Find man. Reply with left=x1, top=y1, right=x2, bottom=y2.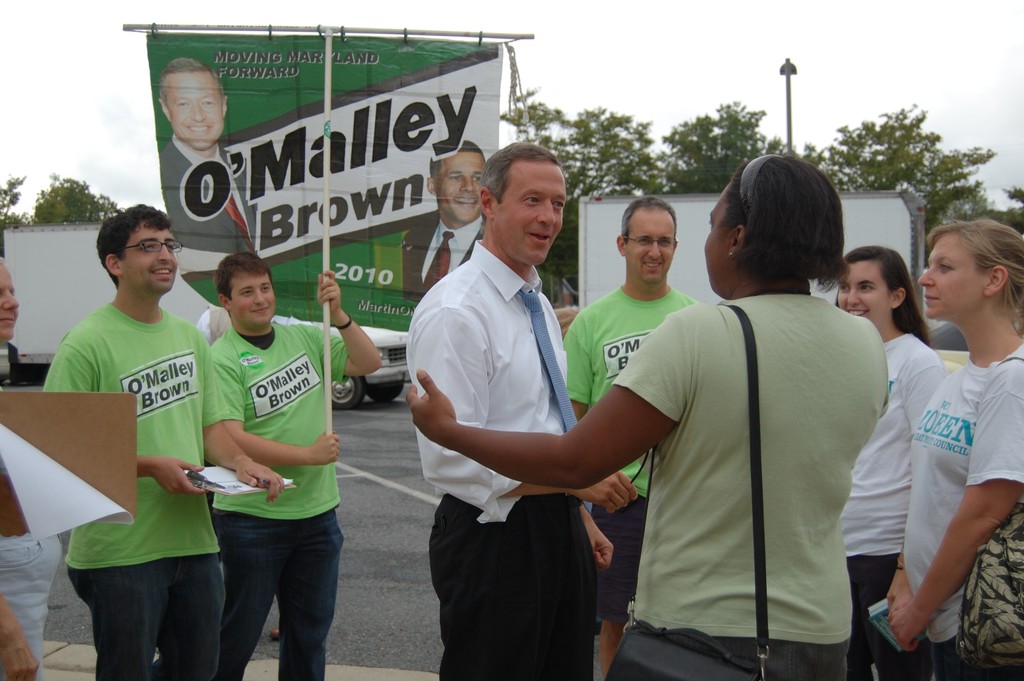
left=559, top=195, right=714, bottom=675.
